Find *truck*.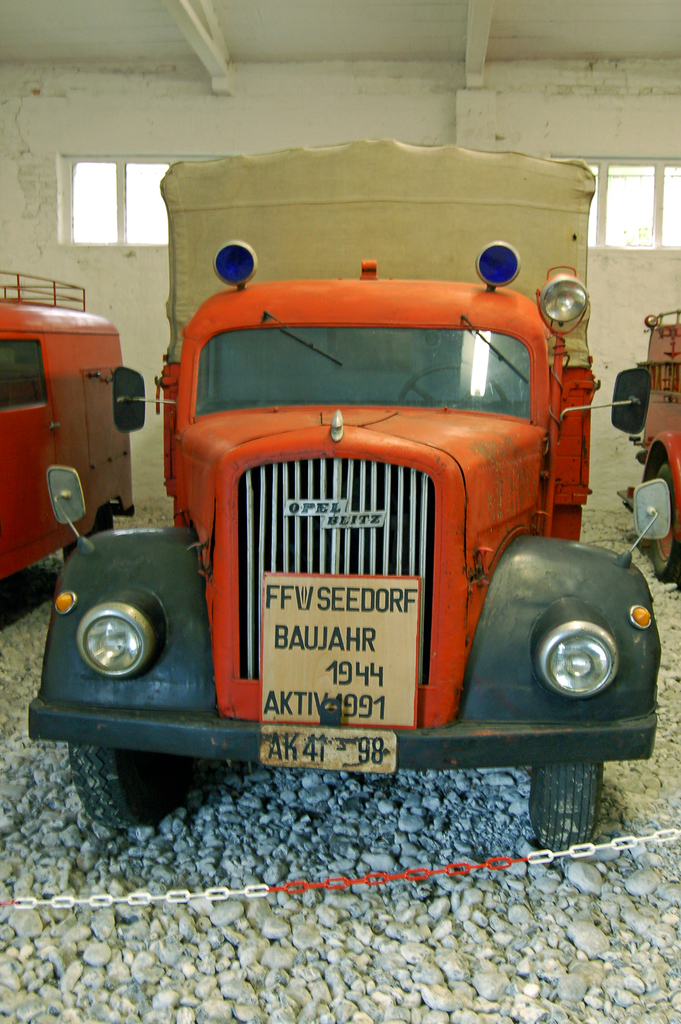
bbox=(0, 263, 142, 599).
